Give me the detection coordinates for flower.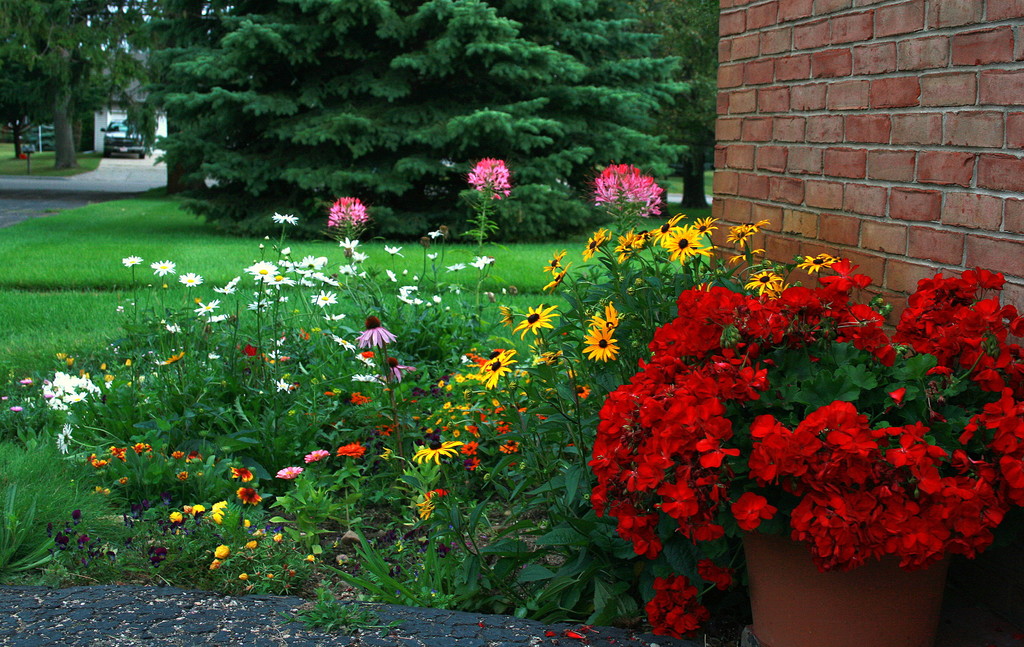
Rect(358, 317, 396, 353).
